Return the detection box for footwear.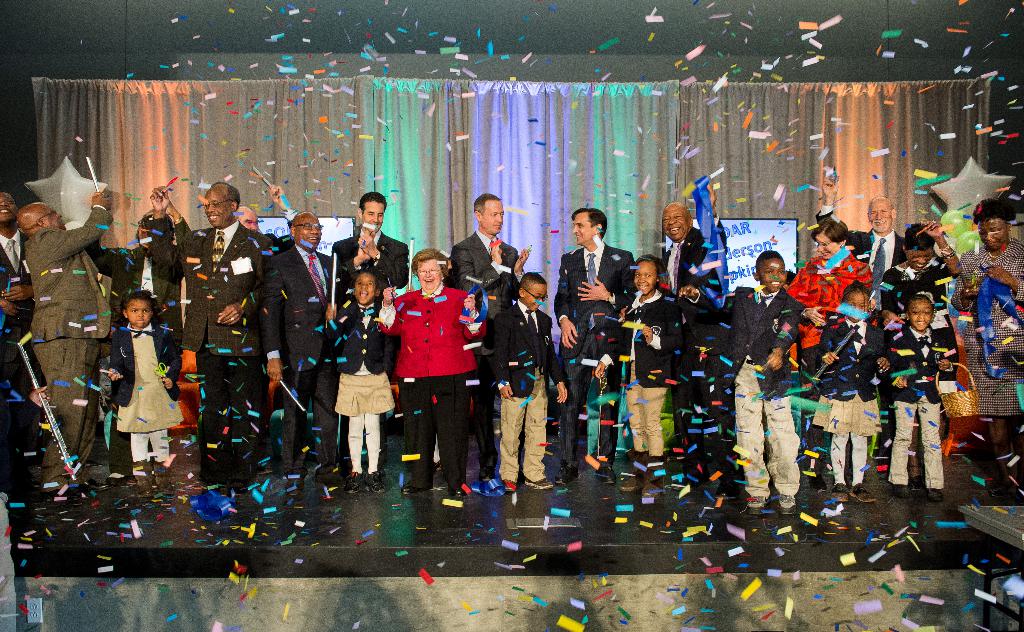
282,477,307,501.
